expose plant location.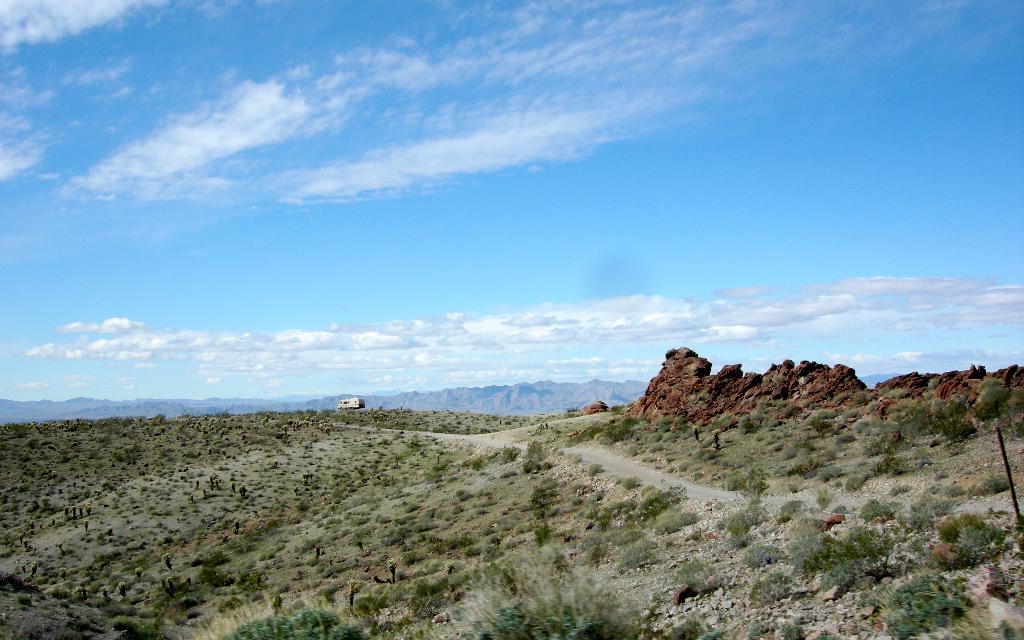
Exposed at <bbox>757, 434, 762, 439</bbox>.
